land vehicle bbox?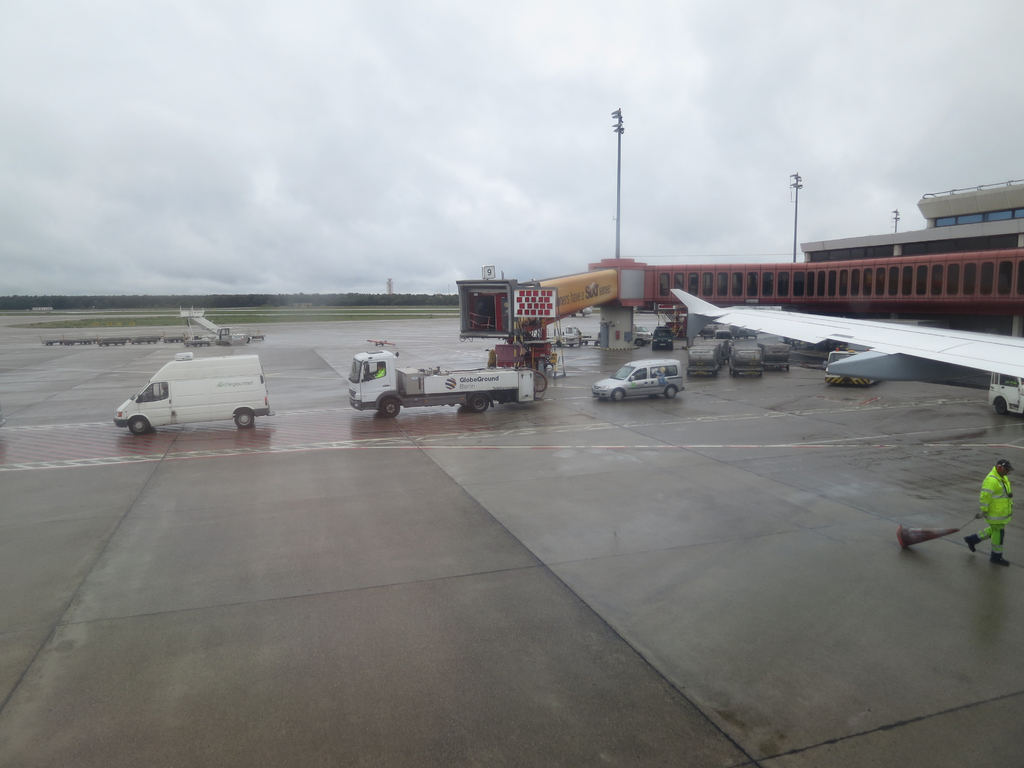
589, 358, 684, 402
